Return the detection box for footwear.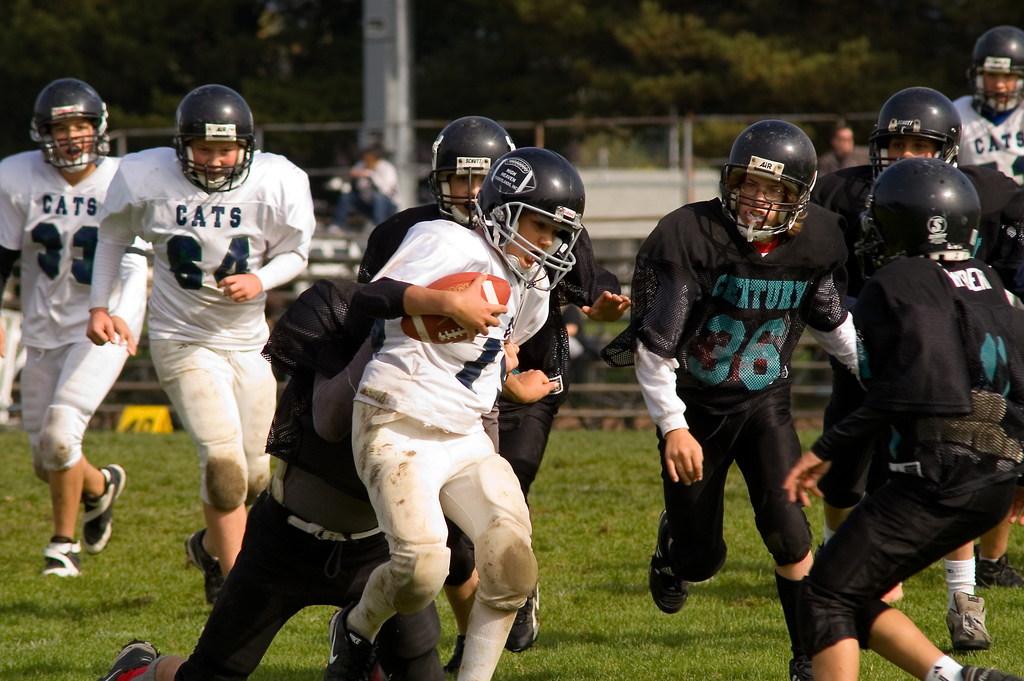
<box>322,608,374,680</box>.
